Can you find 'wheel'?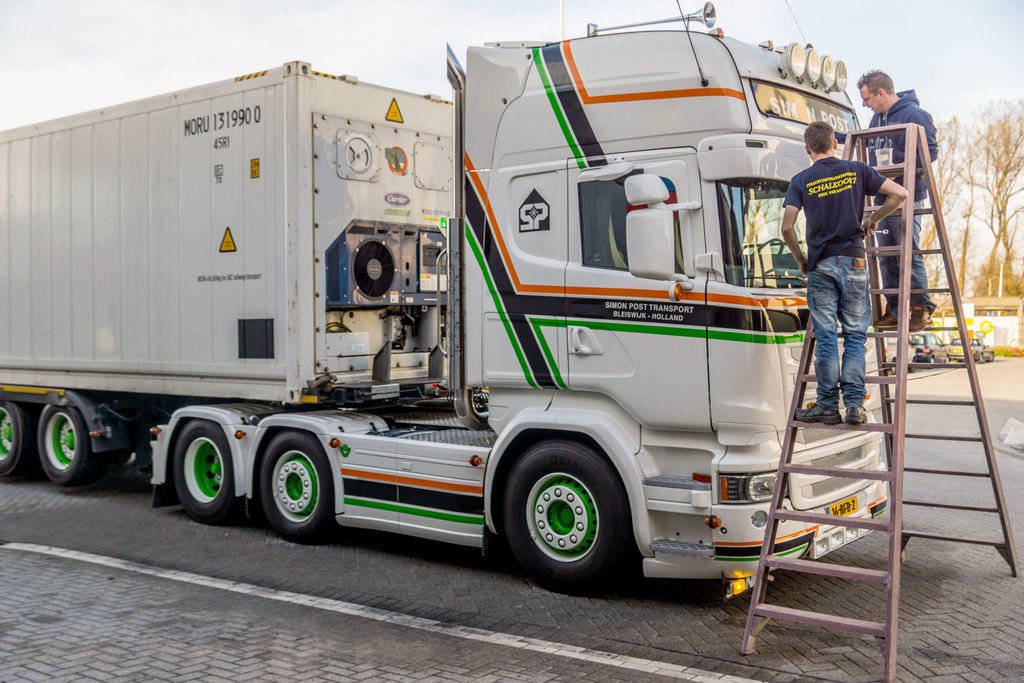
Yes, bounding box: select_region(42, 400, 101, 484).
